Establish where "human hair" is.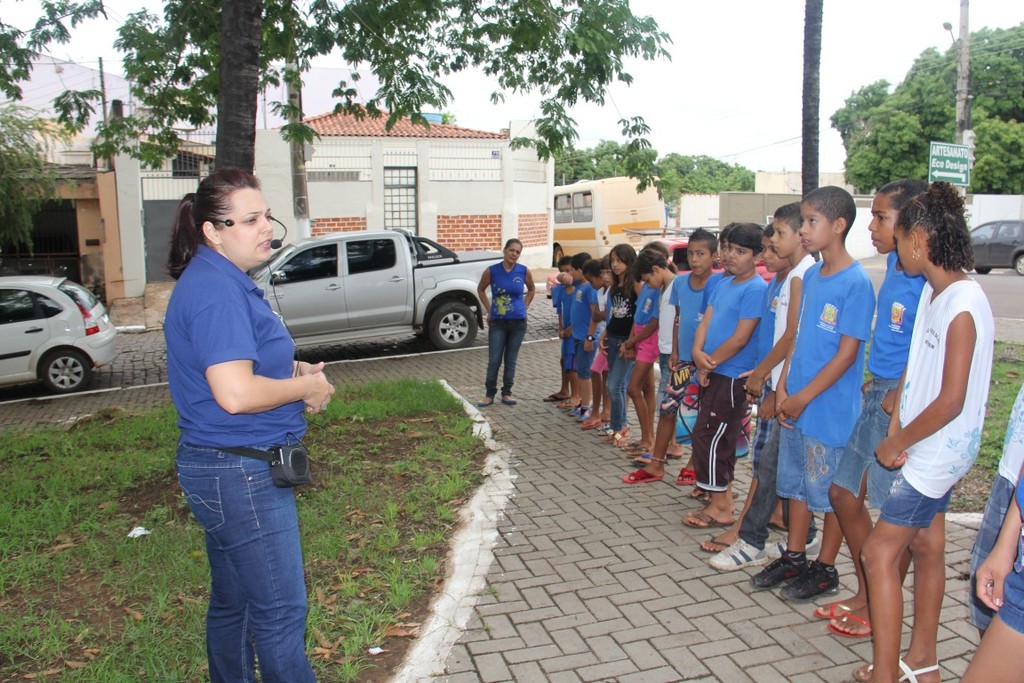
Established at 717,218,737,242.
